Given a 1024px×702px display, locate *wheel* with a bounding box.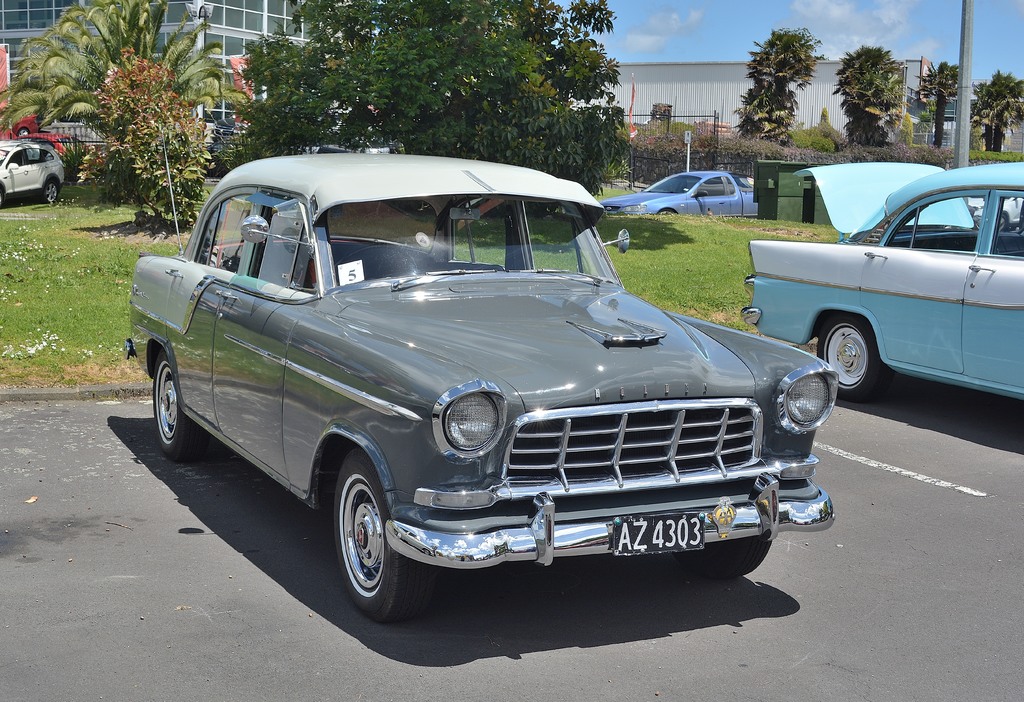
Located: [818,318,883,405].
